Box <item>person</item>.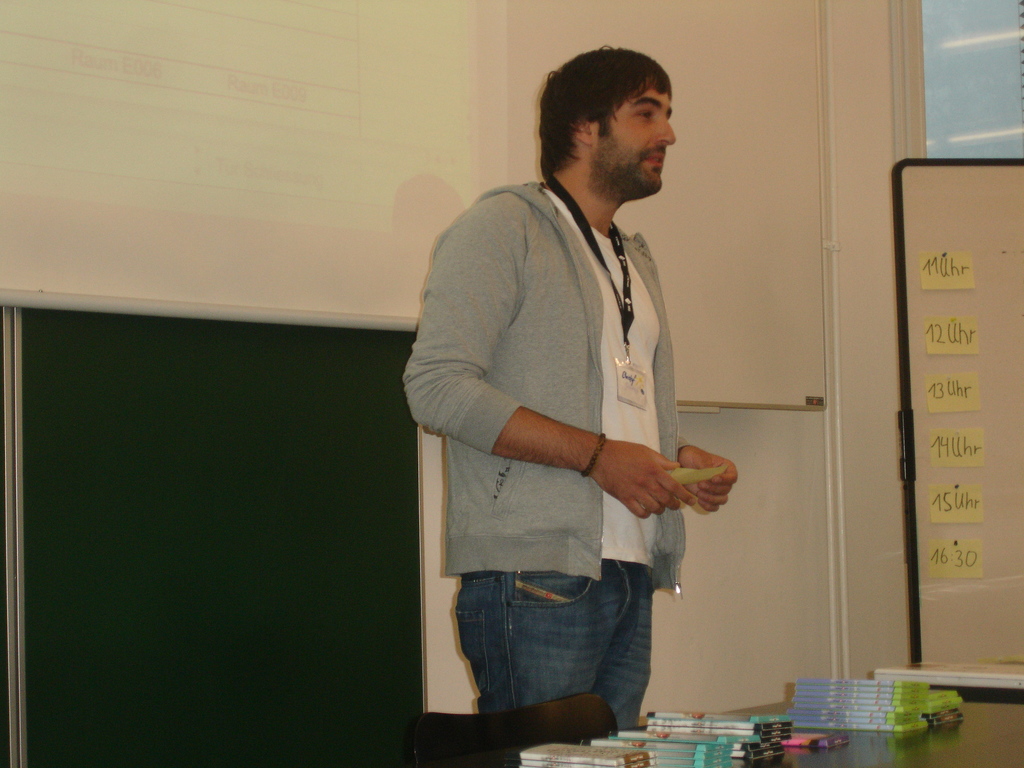
region(404, 47, 737, 732).
